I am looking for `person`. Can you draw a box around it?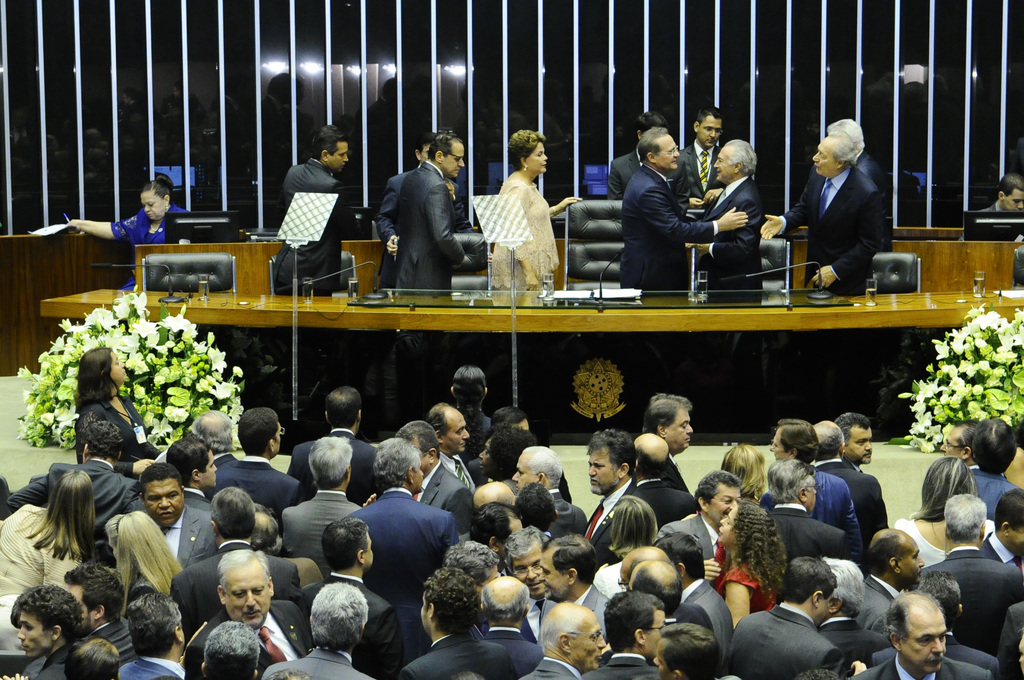
Sure, the bounding box is l=488, t=130, r=584, b=304.
